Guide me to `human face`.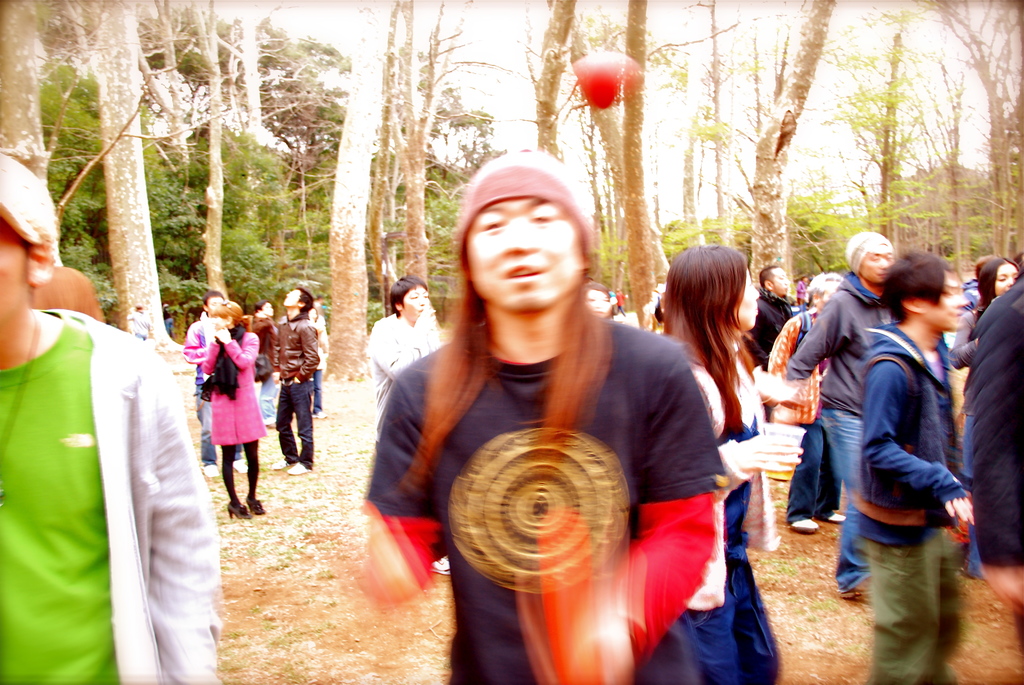
Guidance: 468, 200, 586, 315.
